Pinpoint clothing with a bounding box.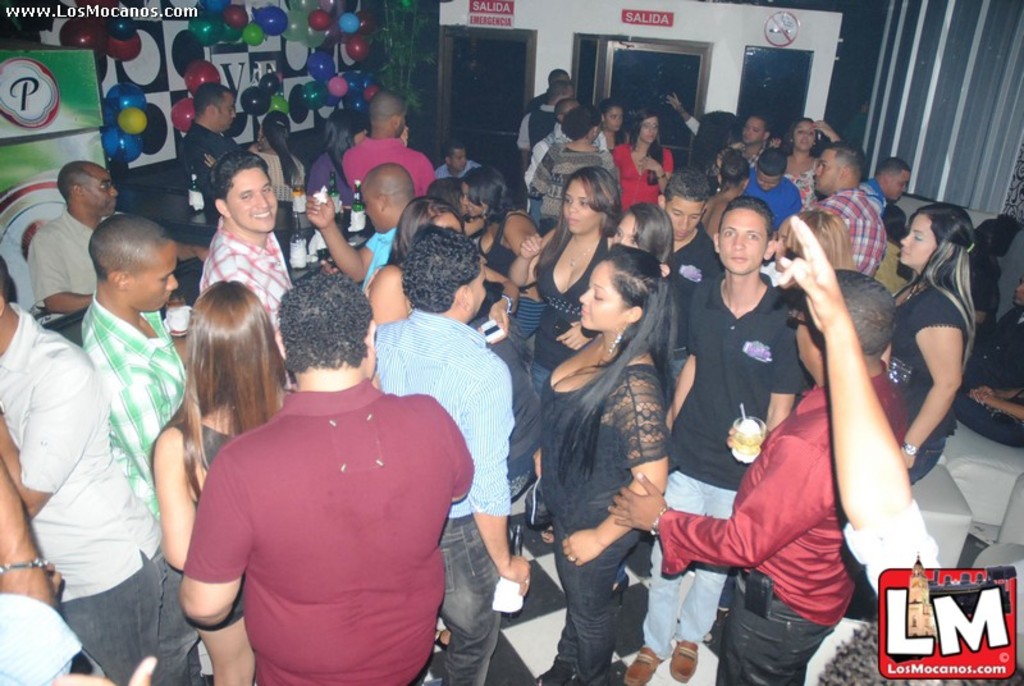
<region>335, 133, 439, 196</region>.
